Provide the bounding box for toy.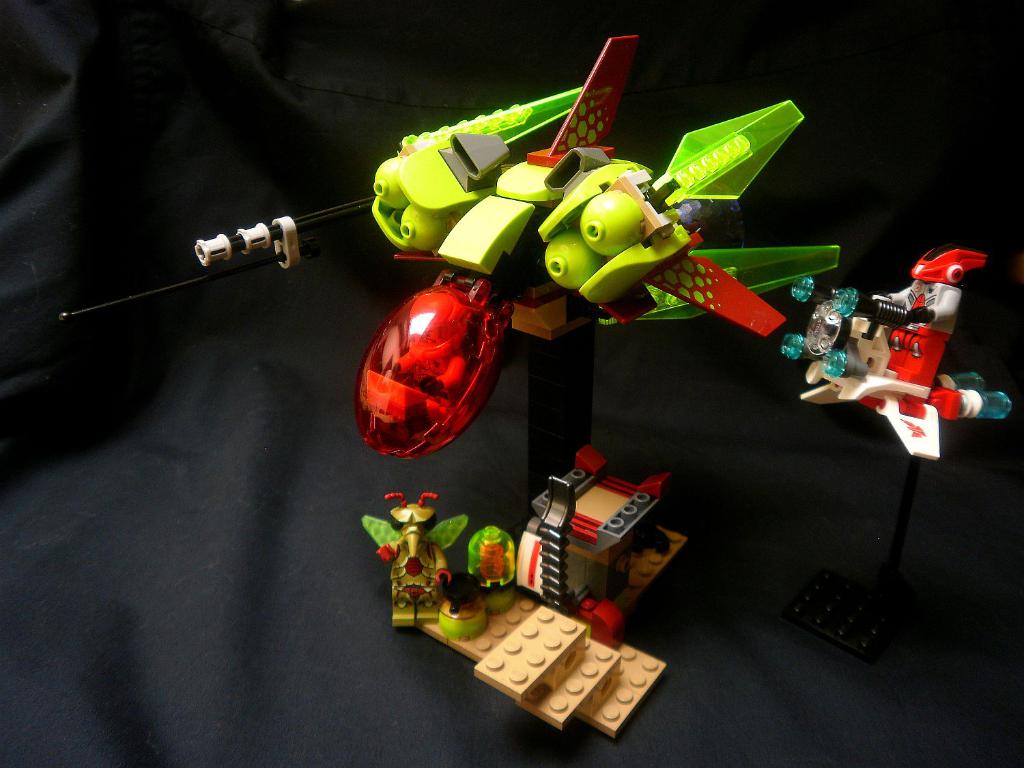
[60,35,836,462].
